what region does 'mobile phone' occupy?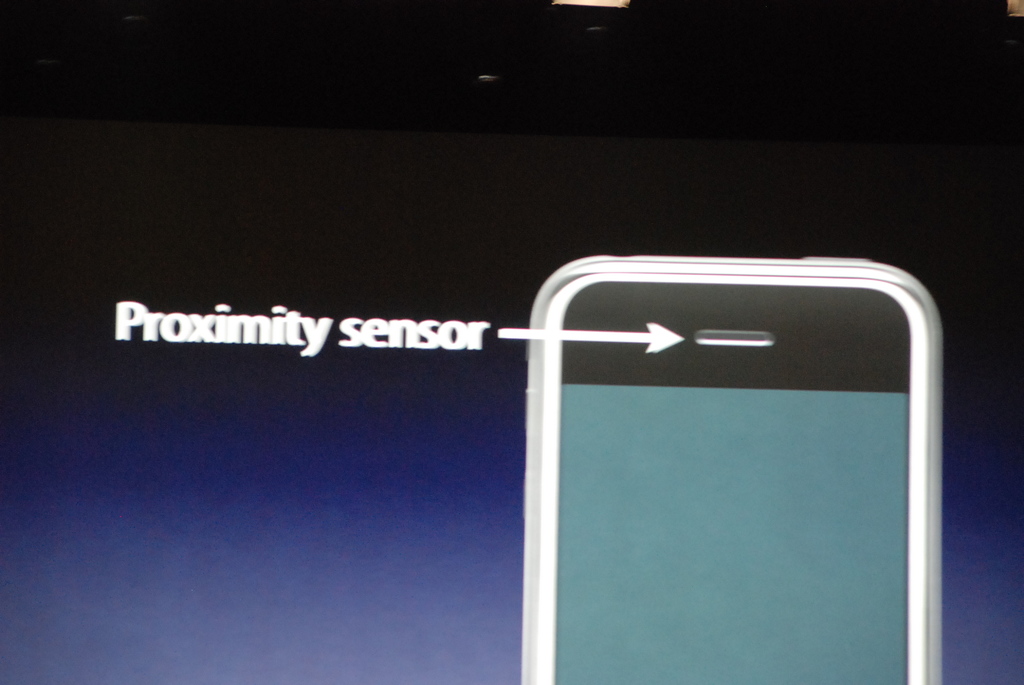
bbox=(502, 255, 949, 681).
